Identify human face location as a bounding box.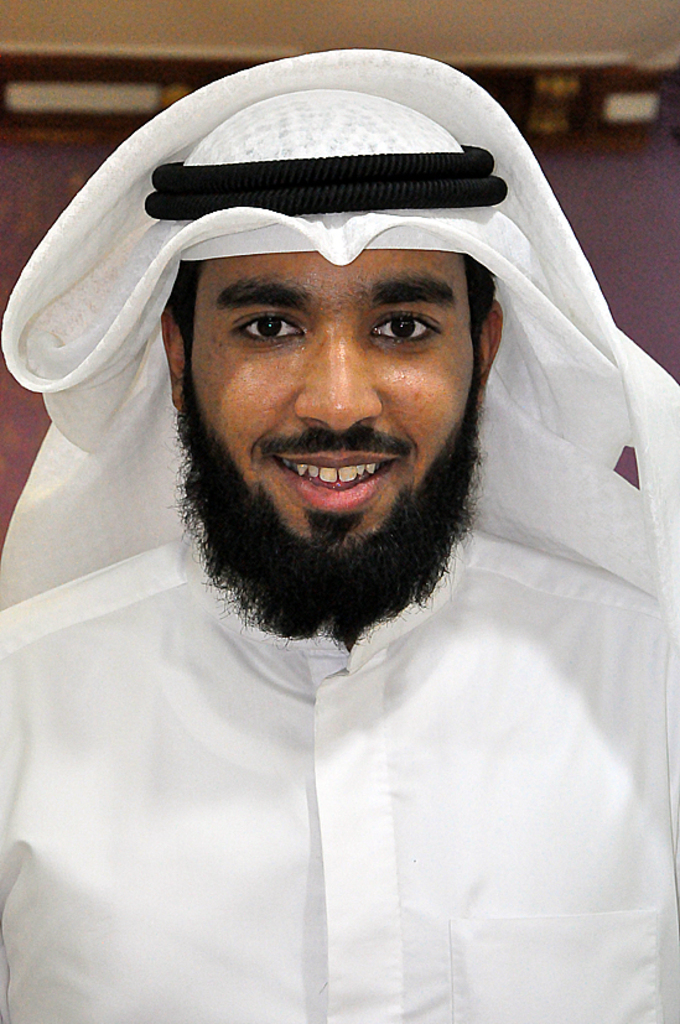
x1=185, y1=251, x2=478, y2=553.
